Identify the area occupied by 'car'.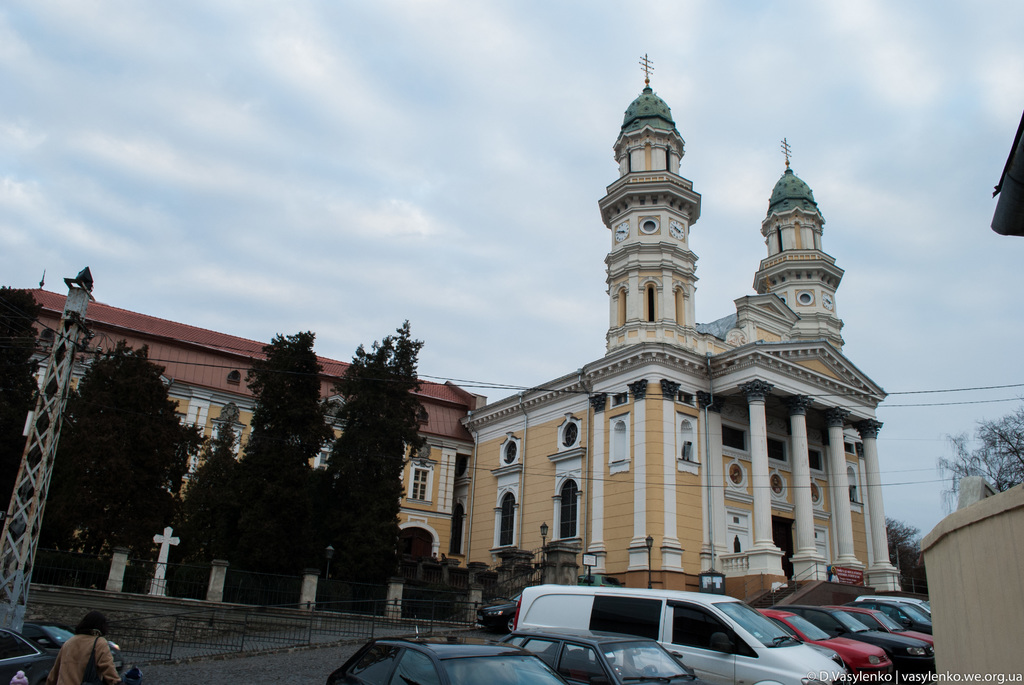
Area: detection(484, 626, 703, 684).
